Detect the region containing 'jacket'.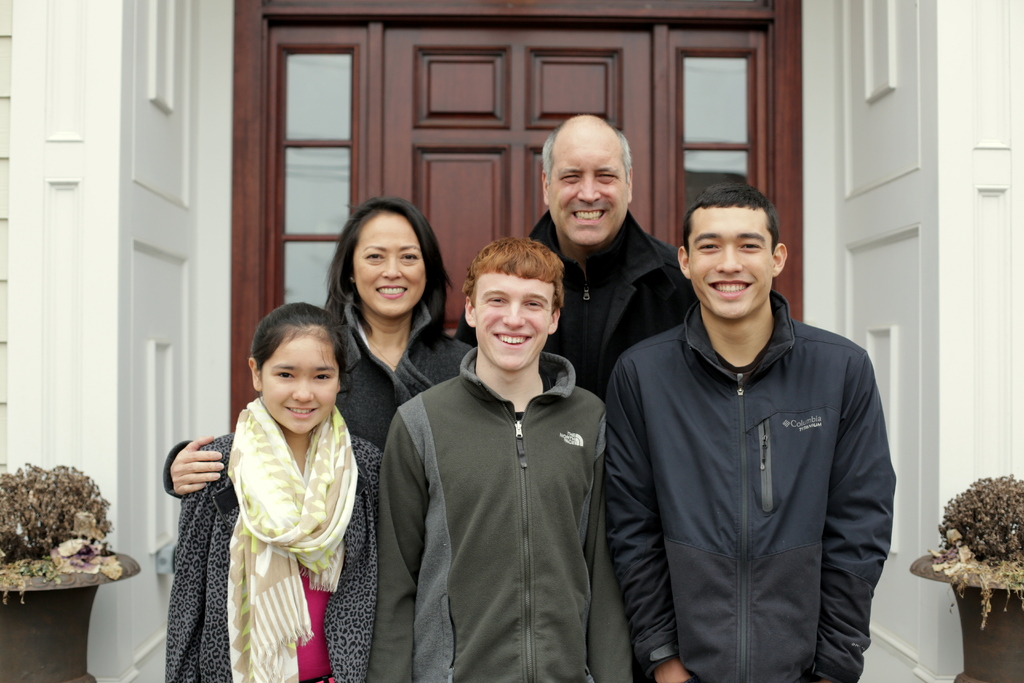
x1=456, y1=208, x2=703, y2=399.
